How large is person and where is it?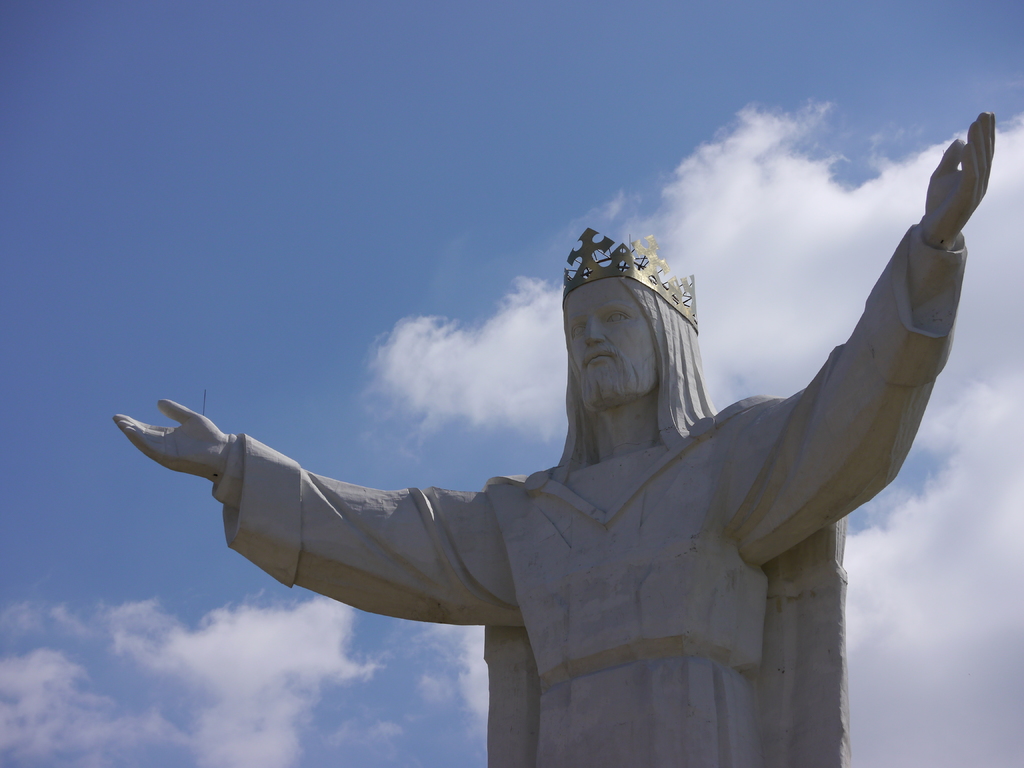
Bounding box: rect(109, 106, 998, 767).
